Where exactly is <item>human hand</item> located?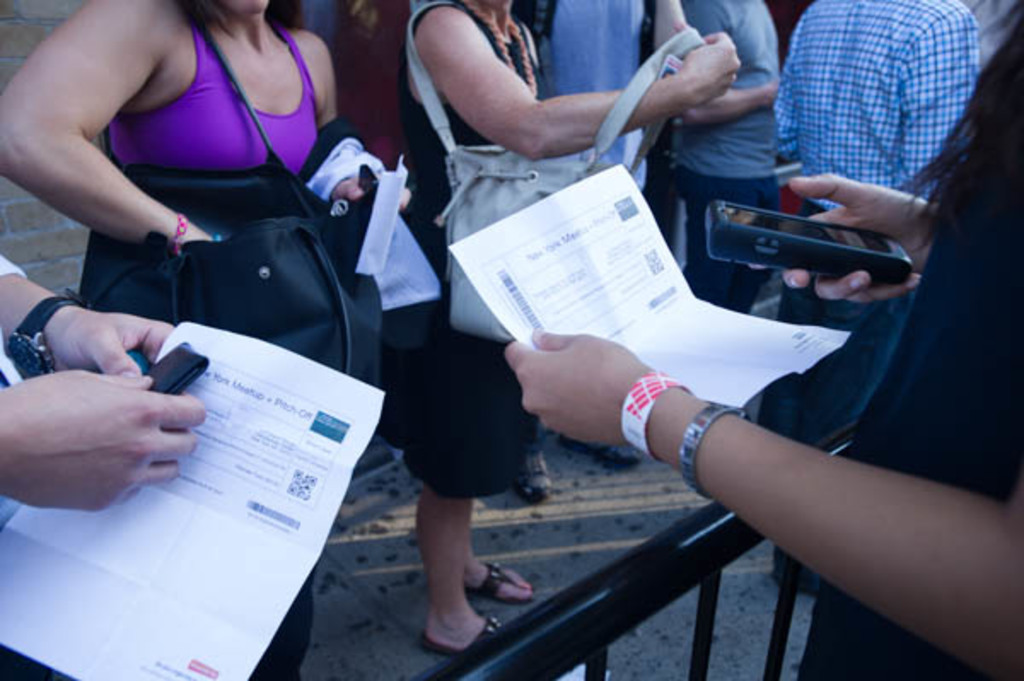
Its bounding box is [left=761, top=82, right=778, bottom=111].
